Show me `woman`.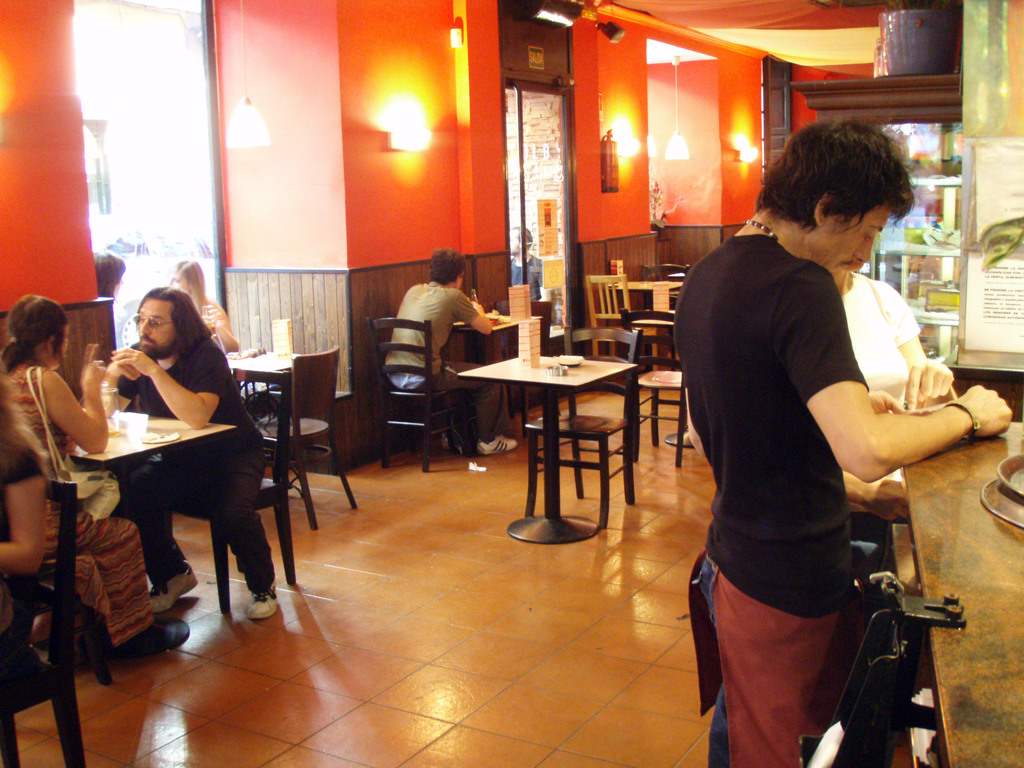
`woman` is here: region(0, 365, 49, 646).
